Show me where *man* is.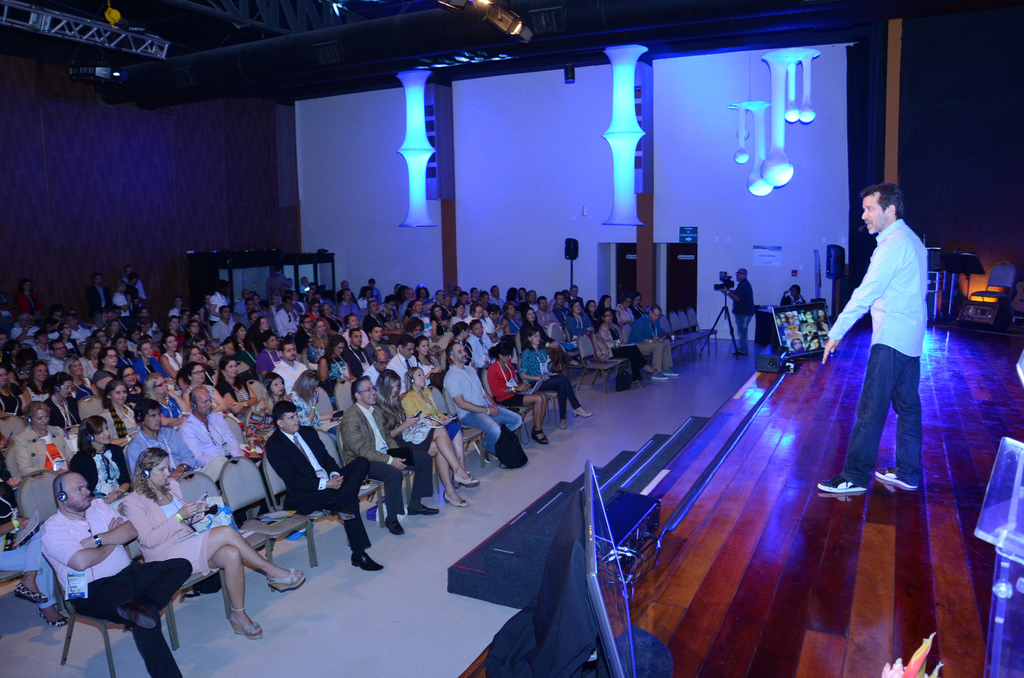
*man* is at box(822, 178, 945, 508).
